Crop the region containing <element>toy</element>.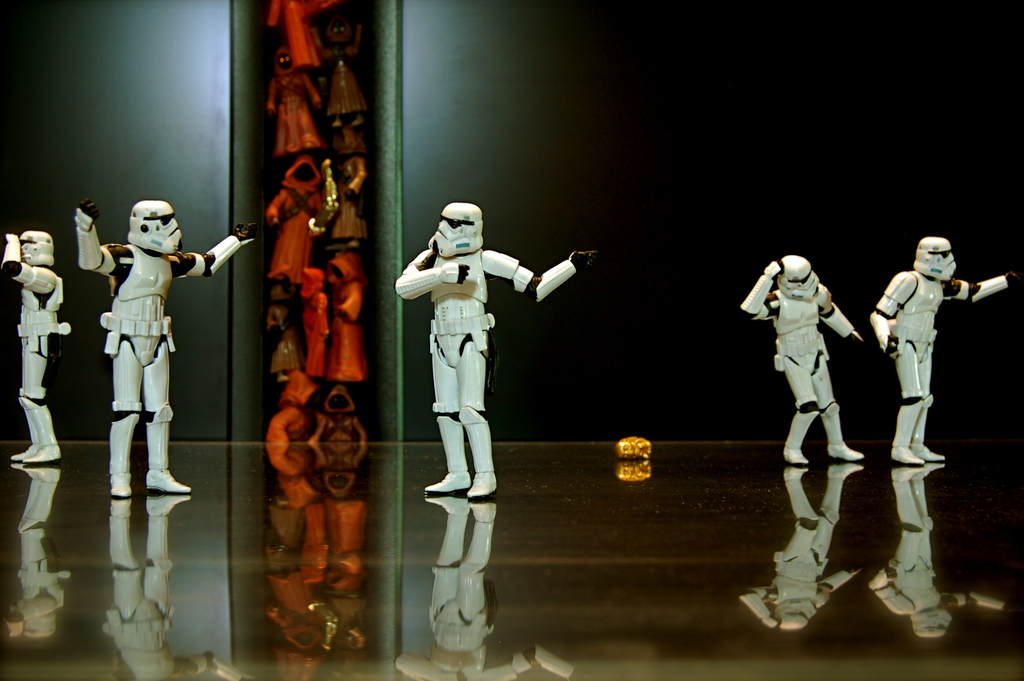
Crop region: (left=871, top=236, right=1018, bottom=468).
